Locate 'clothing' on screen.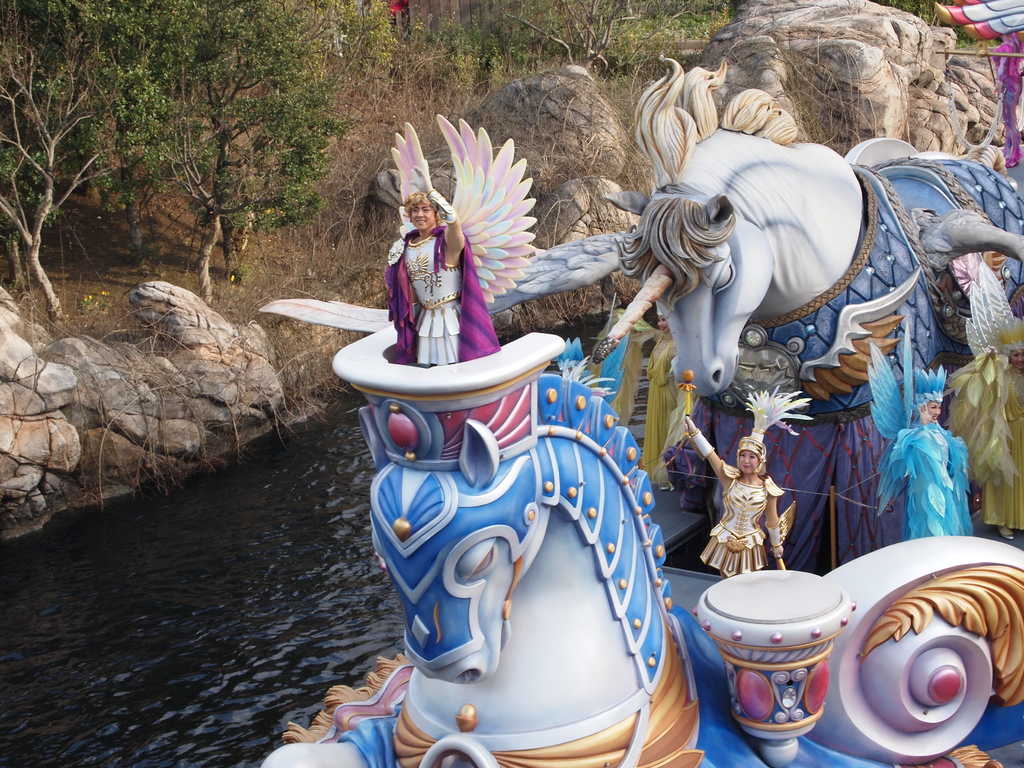
On screen at pyautogui.locateOnScreen(709, 466, 774, 577).
